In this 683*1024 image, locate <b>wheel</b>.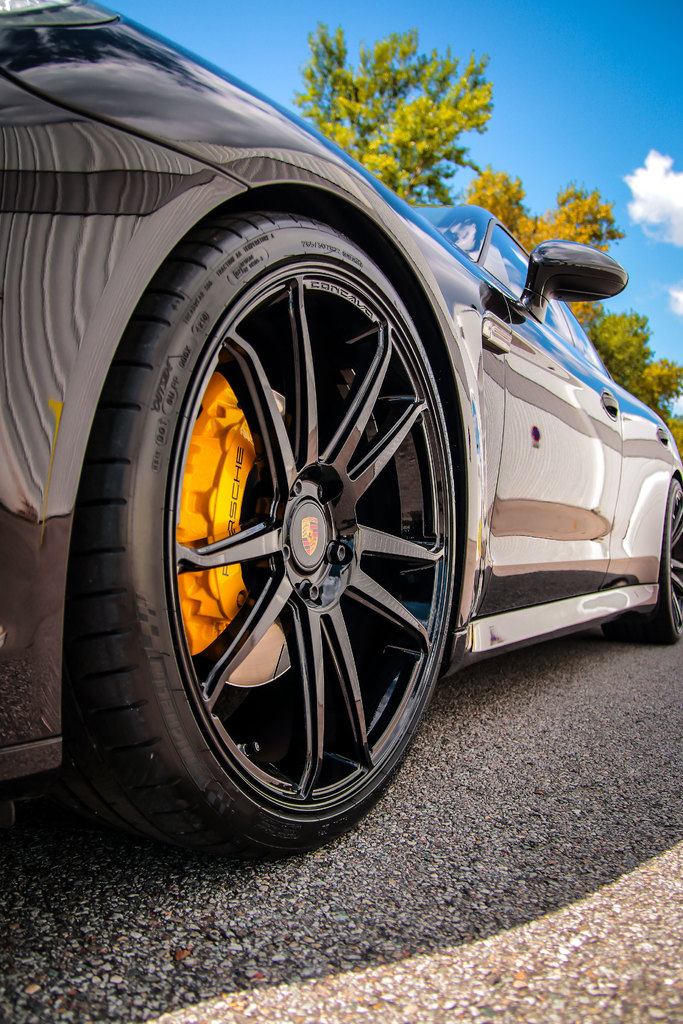
Bounding box: select_region(64, 202, 465, 868).
